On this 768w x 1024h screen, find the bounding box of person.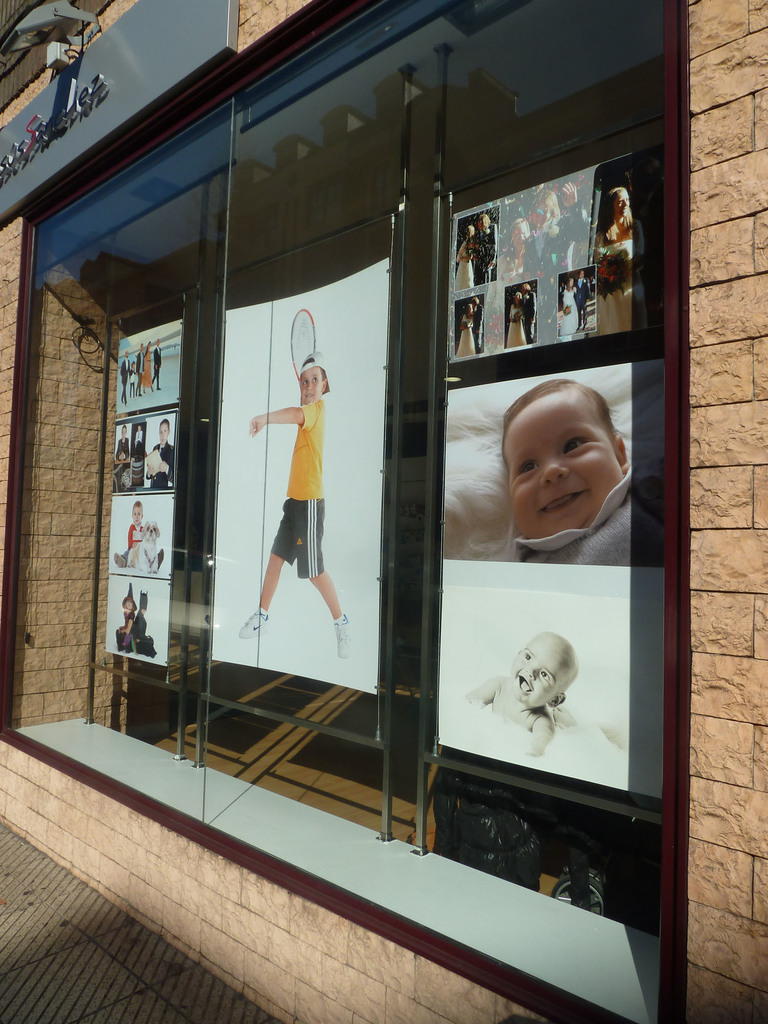
Bounding box: 257:307:348:662.
